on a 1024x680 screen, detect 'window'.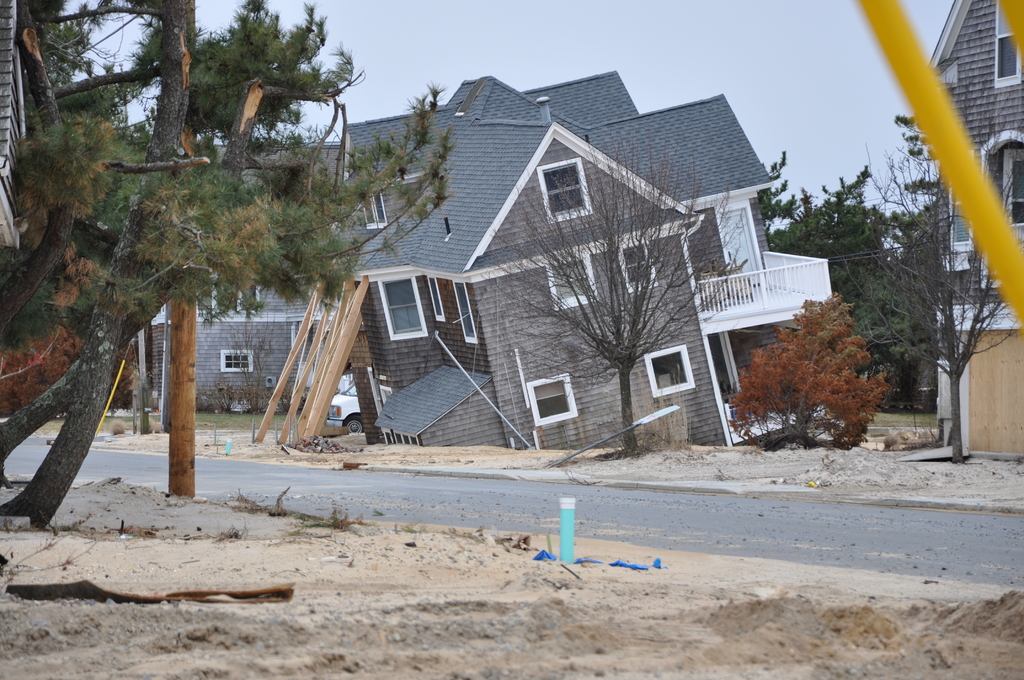
[left=362, top=191, right=385, bottom=229].
